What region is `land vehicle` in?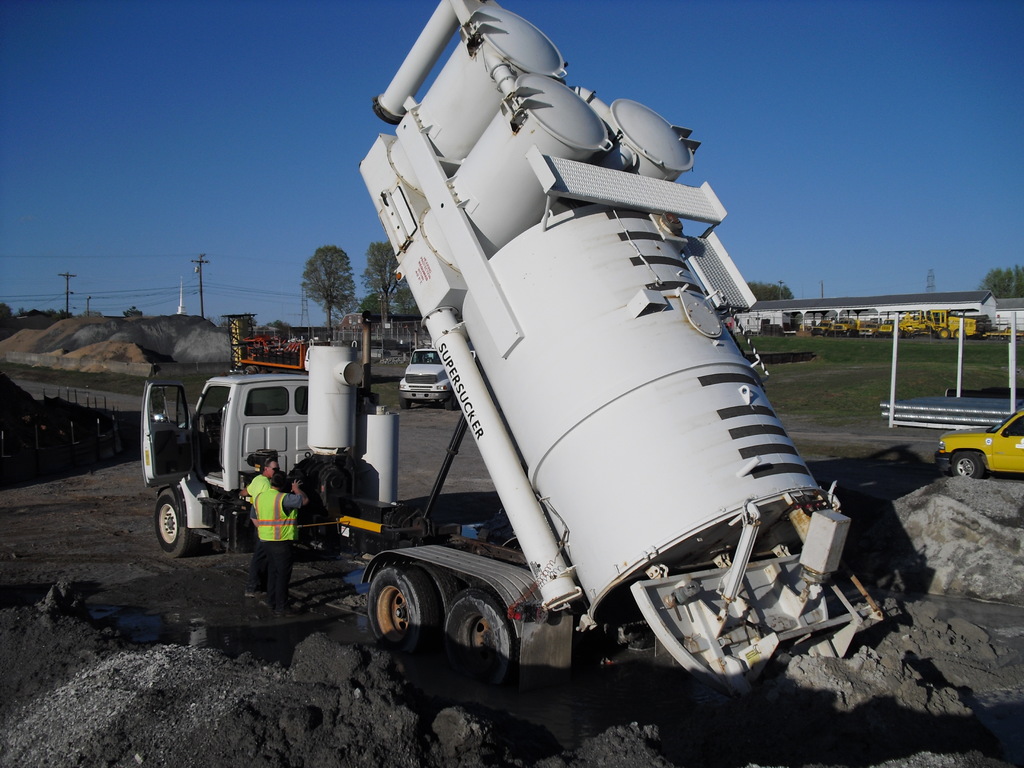
[left=933, top=404, right=1023, bottom=483].
